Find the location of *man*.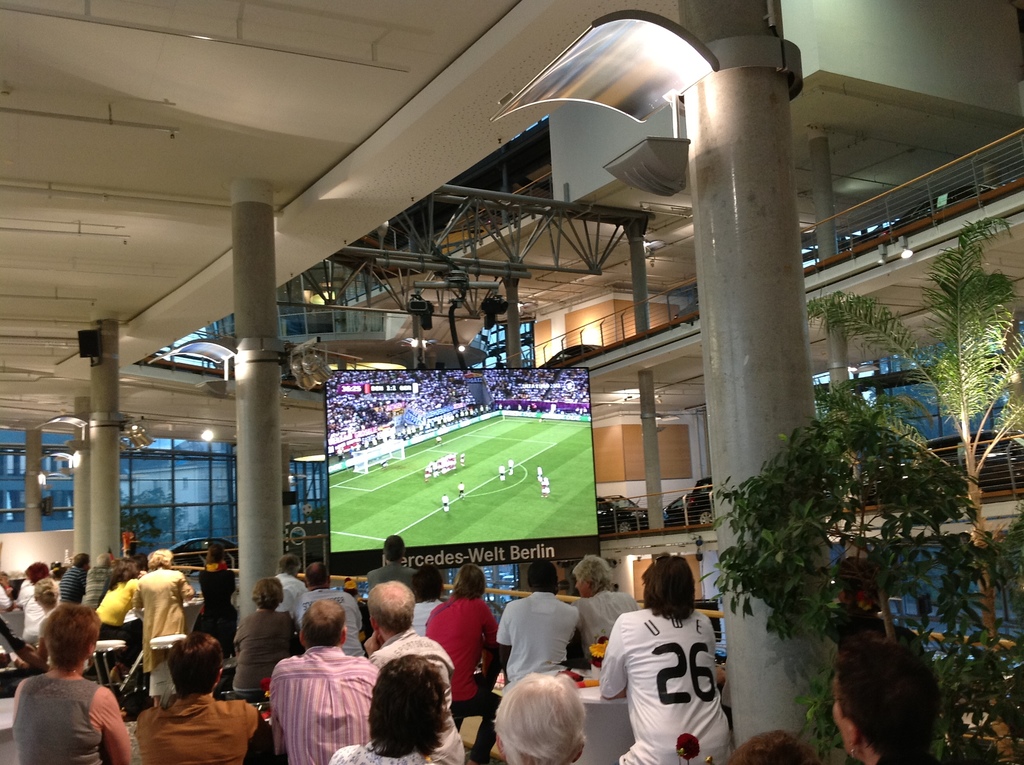
Location: <region>289, 563, 367, 652</region>.
